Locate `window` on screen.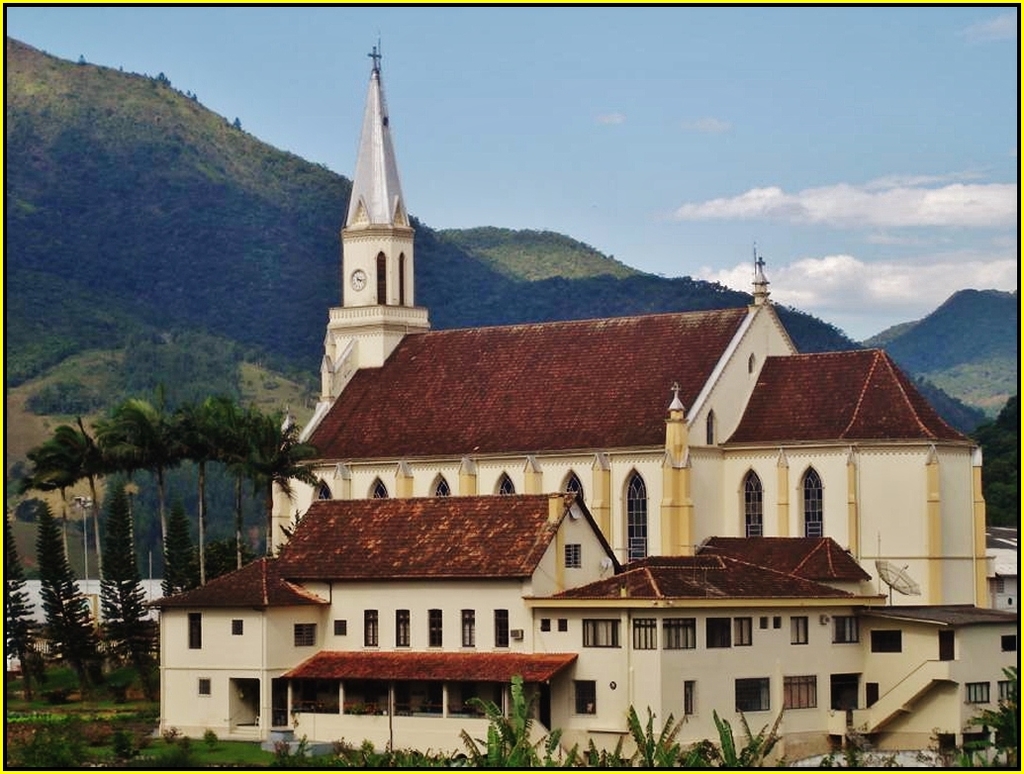
On screen at {"left": 495, "top": 615, "right": 507, "bottom": 647}.
